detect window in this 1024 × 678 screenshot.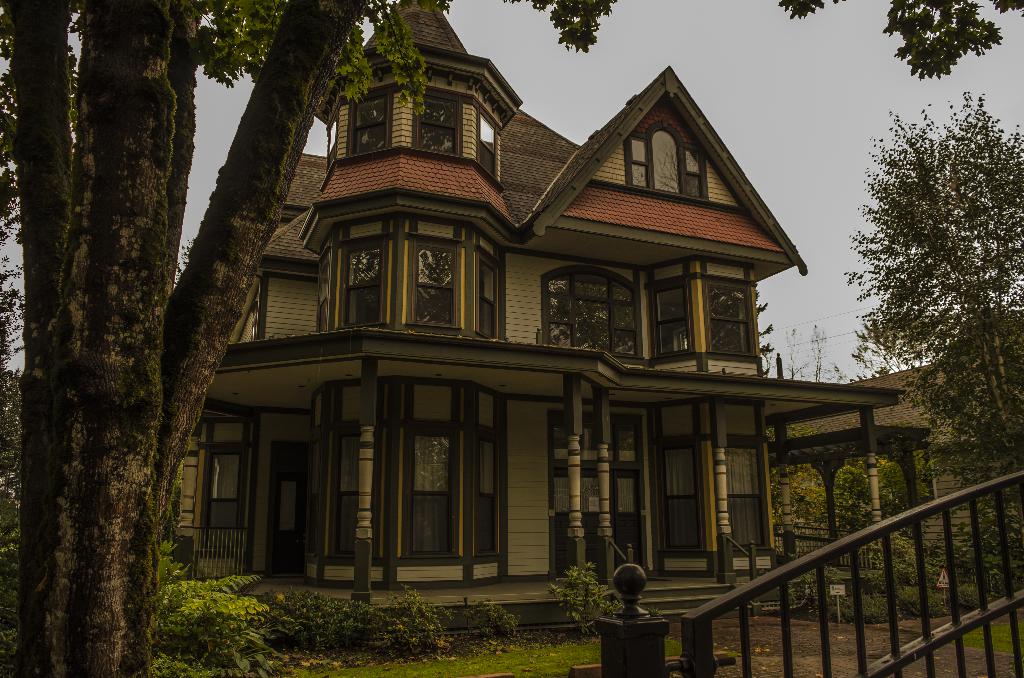
Detection: <bbox>402, 382, 460, 560</bbox>.
